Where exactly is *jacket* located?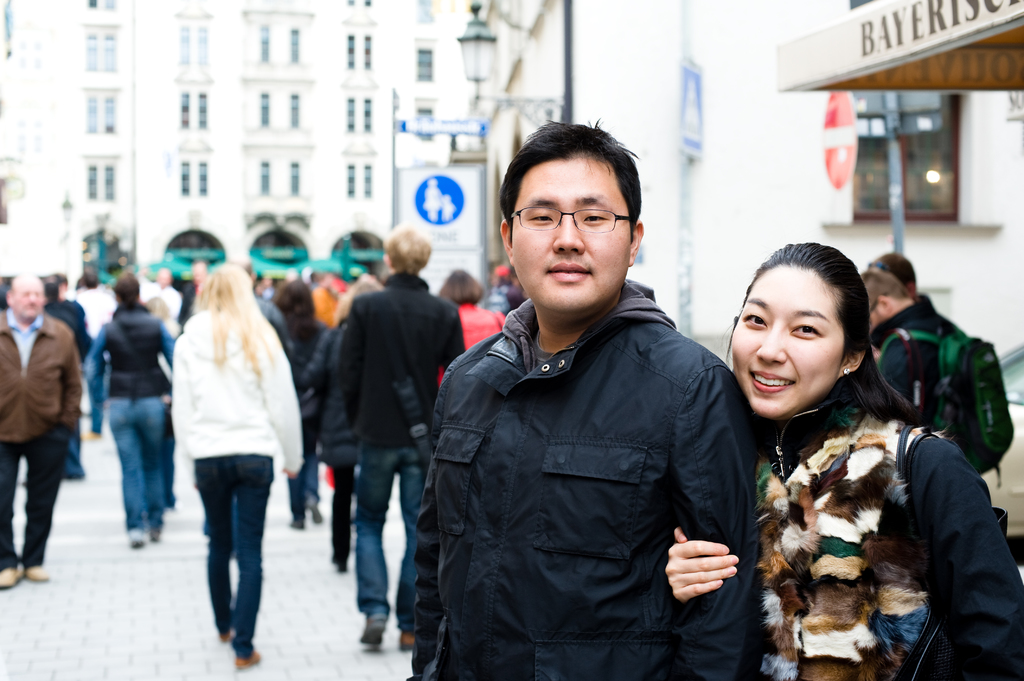
Its bounding box is l=97, t=300, r=173, b=400.
